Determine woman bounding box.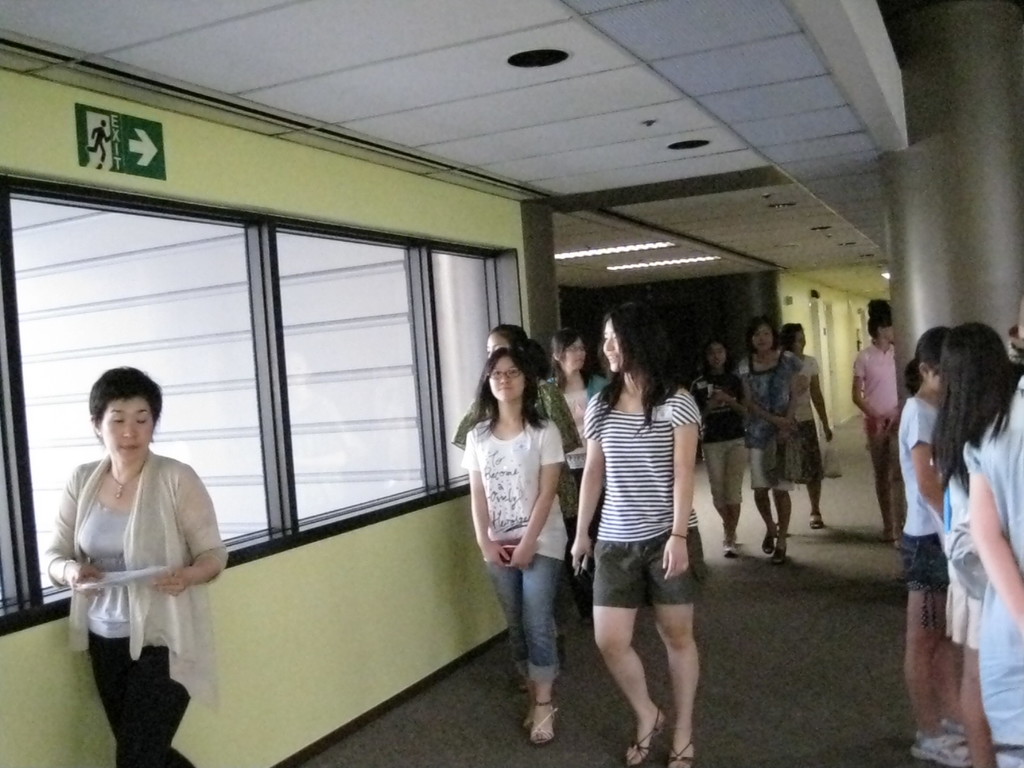
Determined: select_region(52, 364, 225, 747).
